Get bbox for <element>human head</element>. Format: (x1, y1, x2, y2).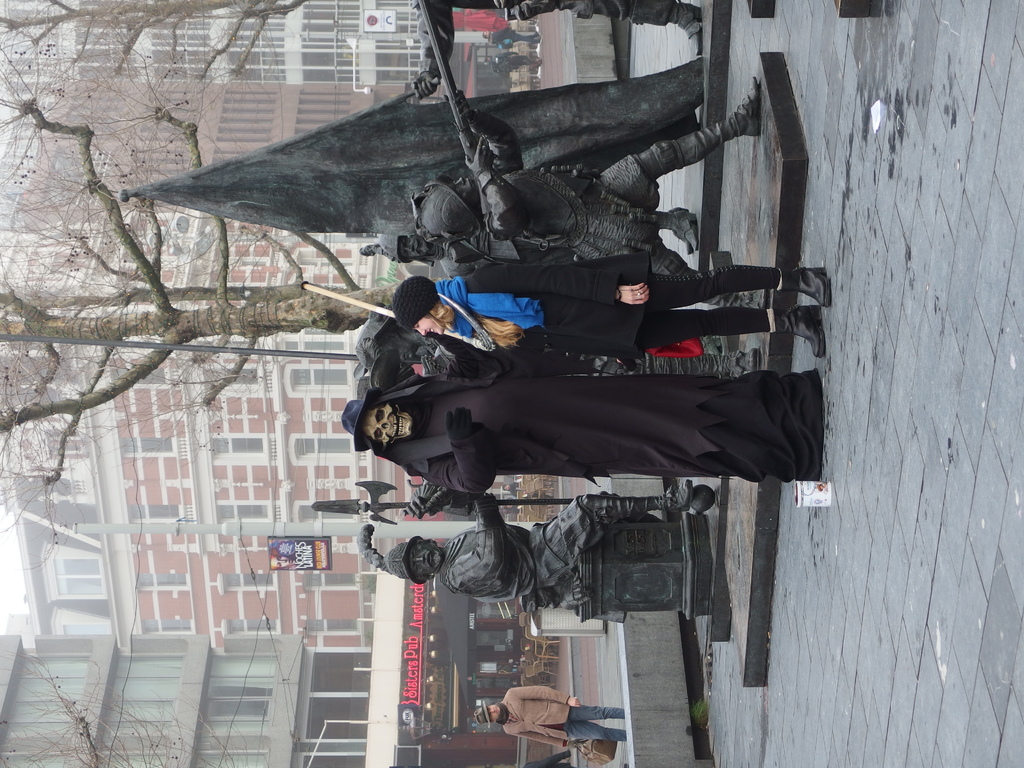
(372, 278, 454, 348).
